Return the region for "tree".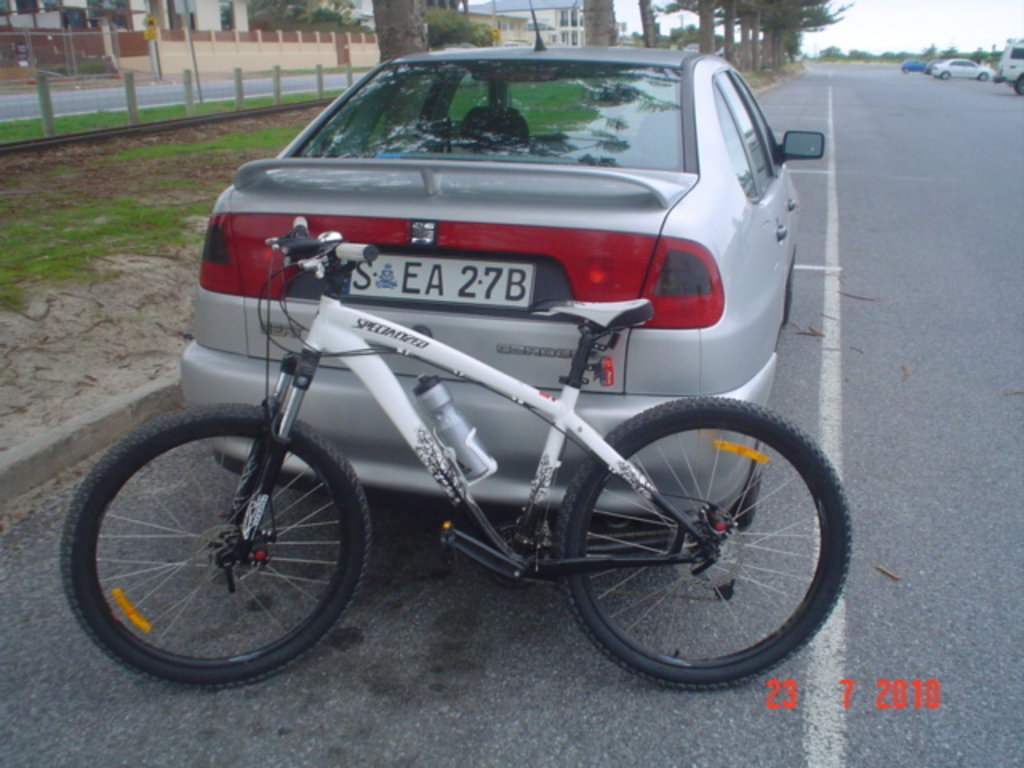
<box>926,42,942,58</box>.
